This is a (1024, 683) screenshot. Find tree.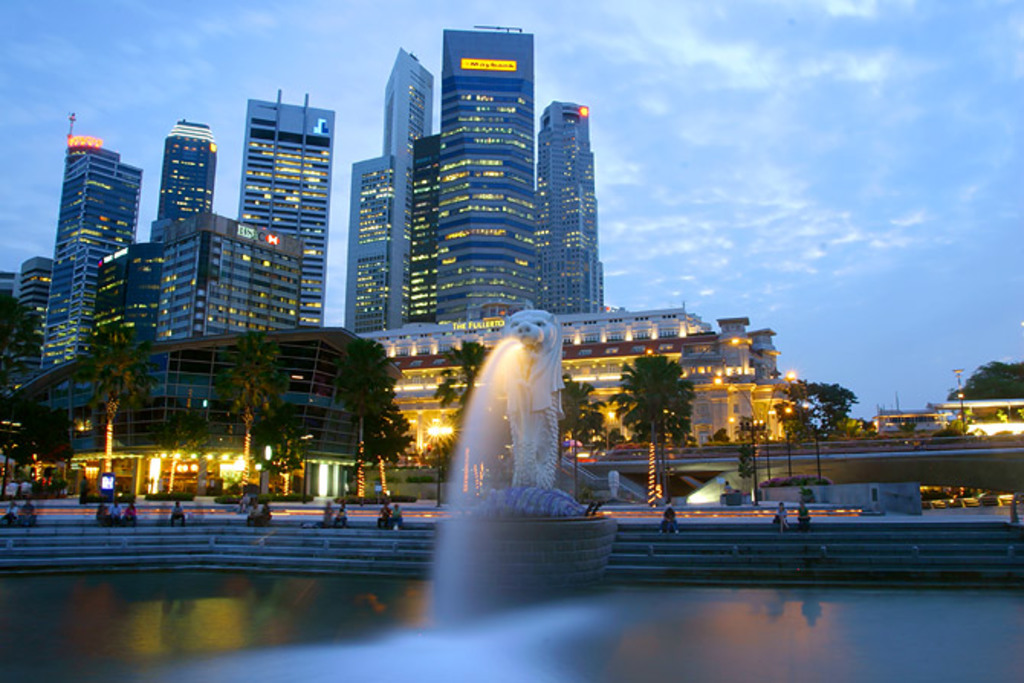
Bounding box: <region>428, 339, 489, 413</region>.
